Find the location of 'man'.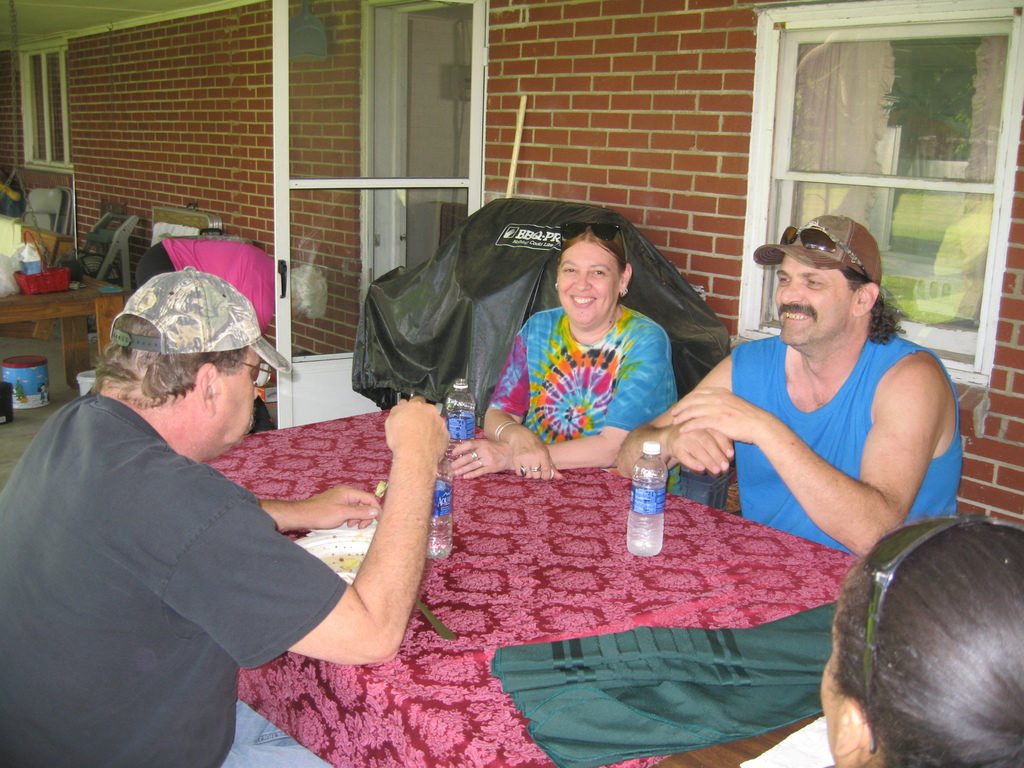
Location: detection(15, 271, 420, 749).
